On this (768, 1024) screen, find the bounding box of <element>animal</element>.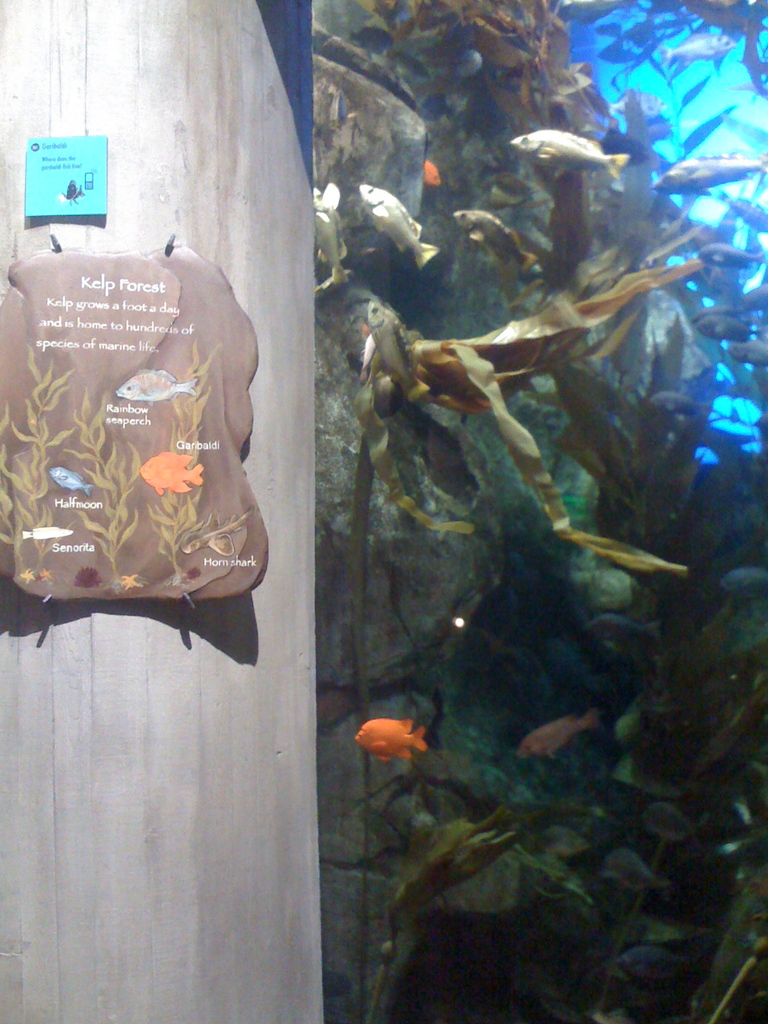
Bounding box: crop(116, 368, 200, 399).
